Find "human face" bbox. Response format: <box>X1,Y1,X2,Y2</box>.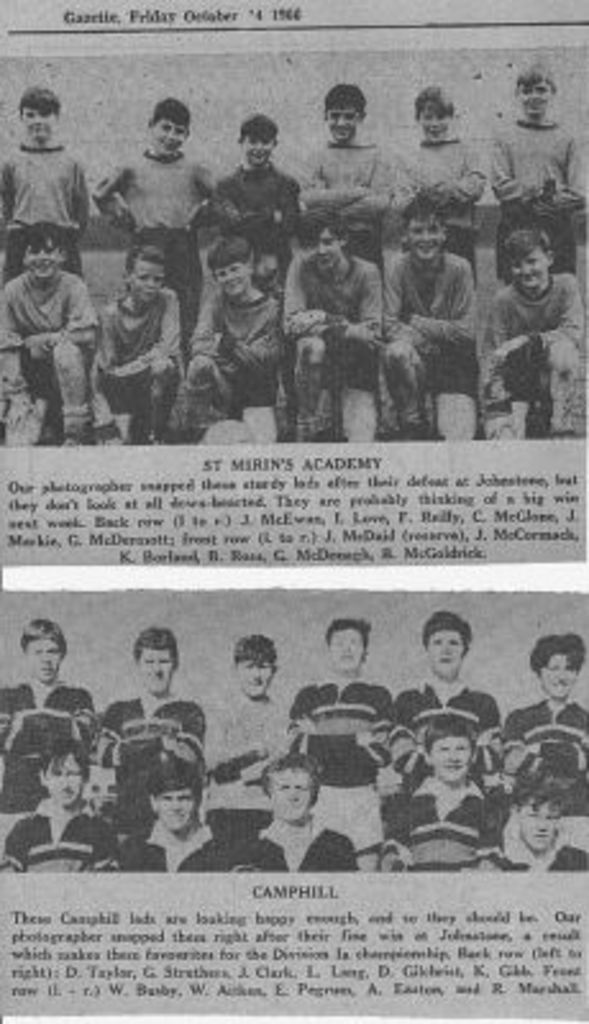
<box>146,120,190,151</box>.
